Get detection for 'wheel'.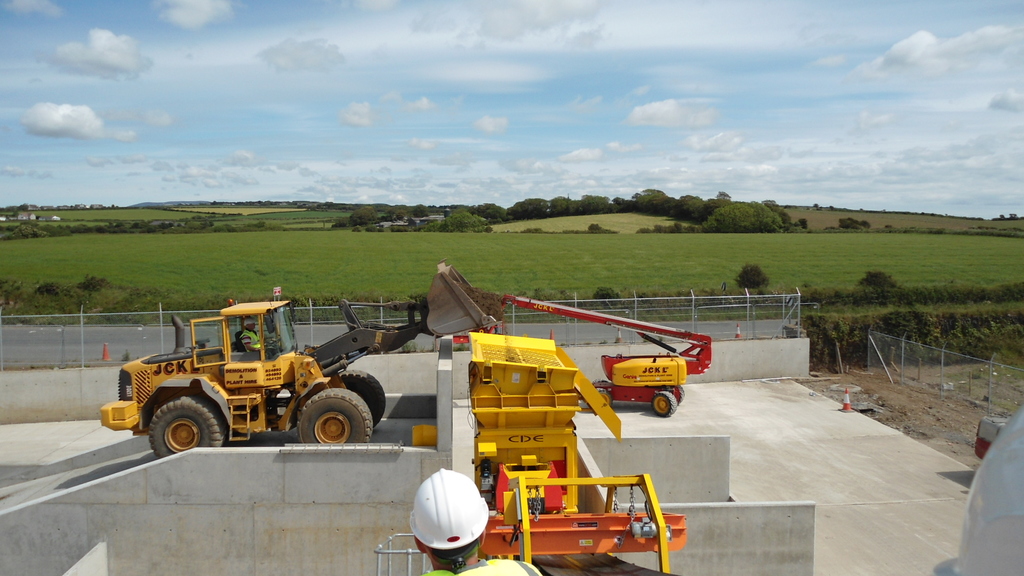
Detection: detection(137, 391, 220, 453).
